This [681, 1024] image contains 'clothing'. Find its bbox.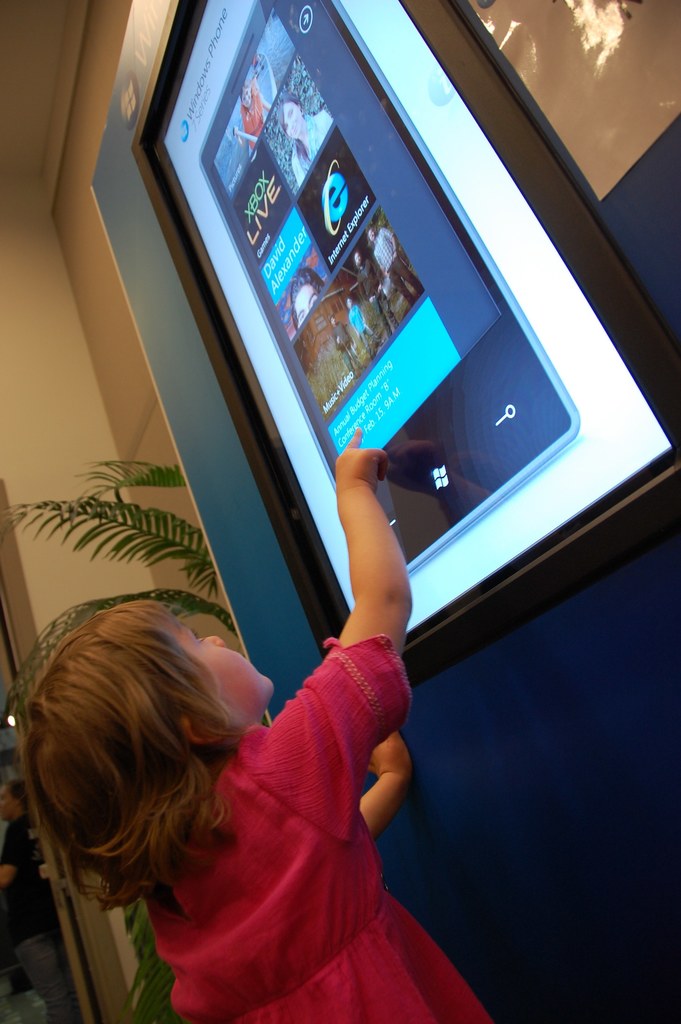
rect(238, 74, 270, 153).
